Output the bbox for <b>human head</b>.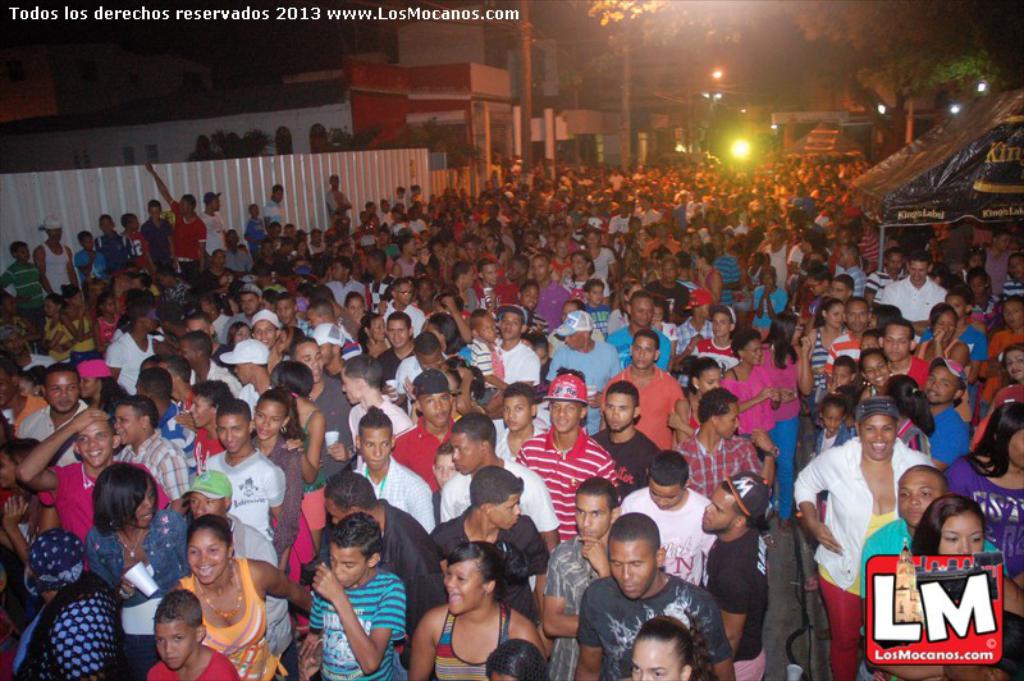
<bbox>626, 292, 655, 324</bbox>.
